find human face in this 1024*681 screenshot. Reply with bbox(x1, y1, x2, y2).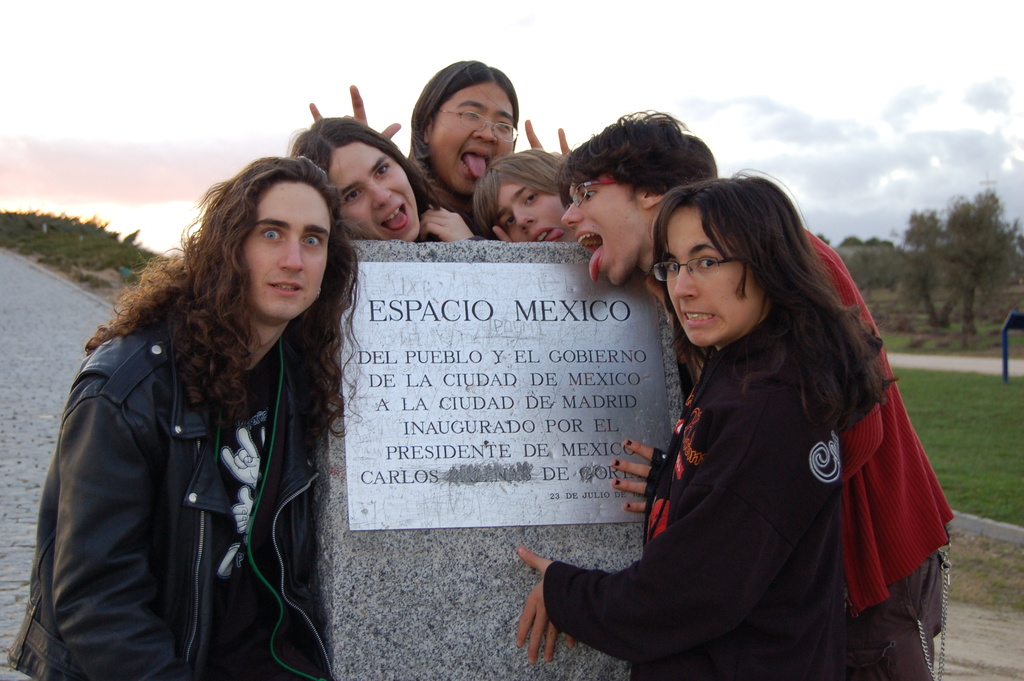
bbox(665, 204, 766, 346).
